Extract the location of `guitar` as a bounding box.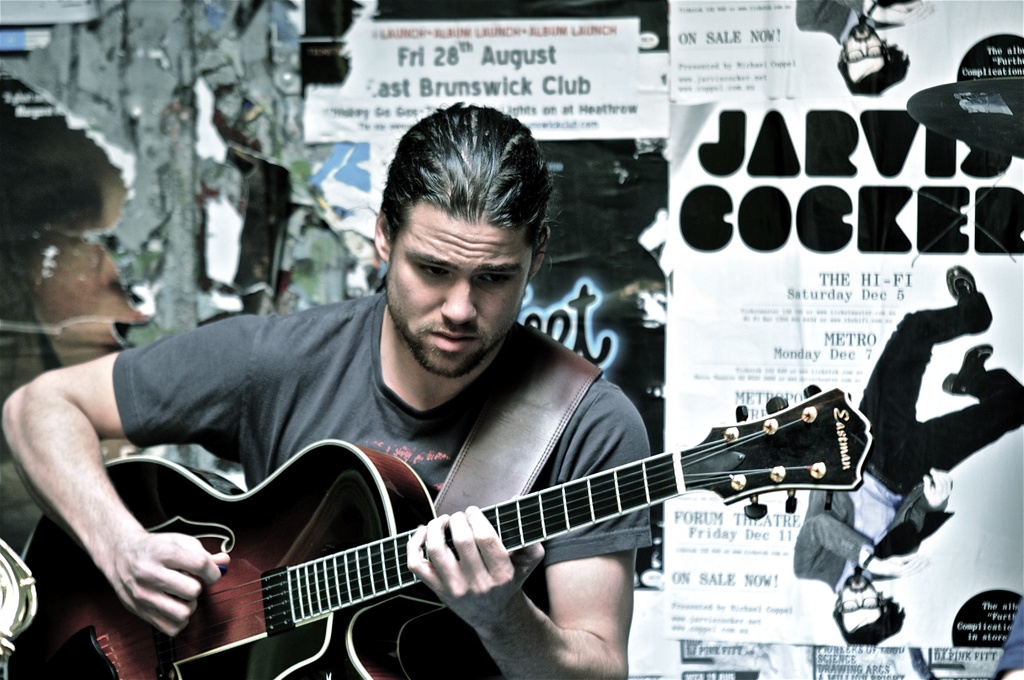
select_region(79, 352, 891, 679).
